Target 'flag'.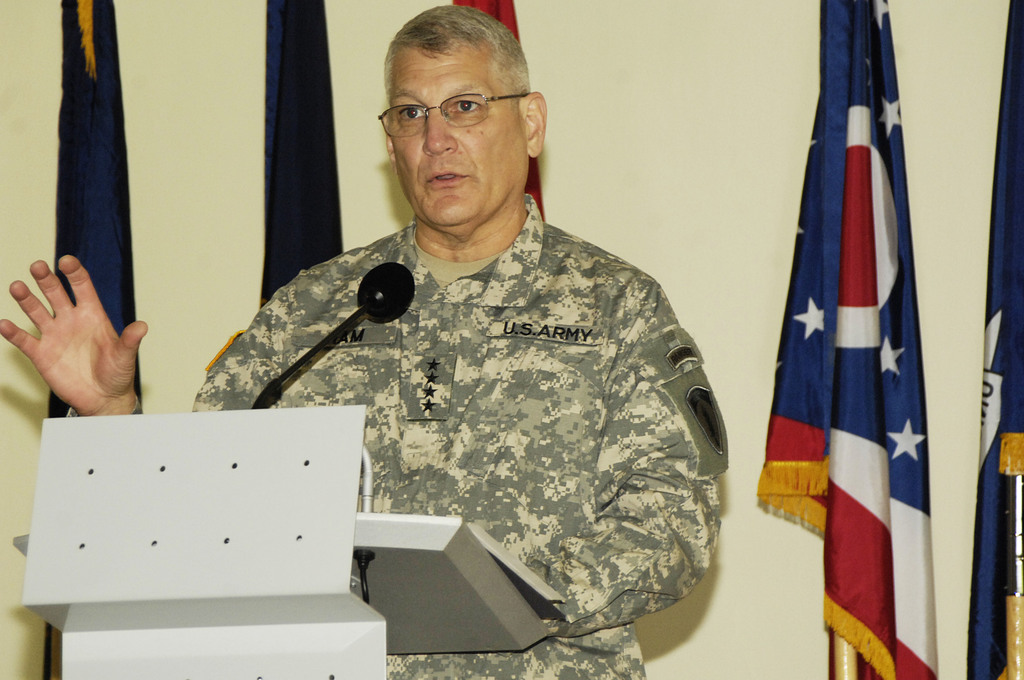
Target region: [left=968, top=0, right=1023, bottom=679].
